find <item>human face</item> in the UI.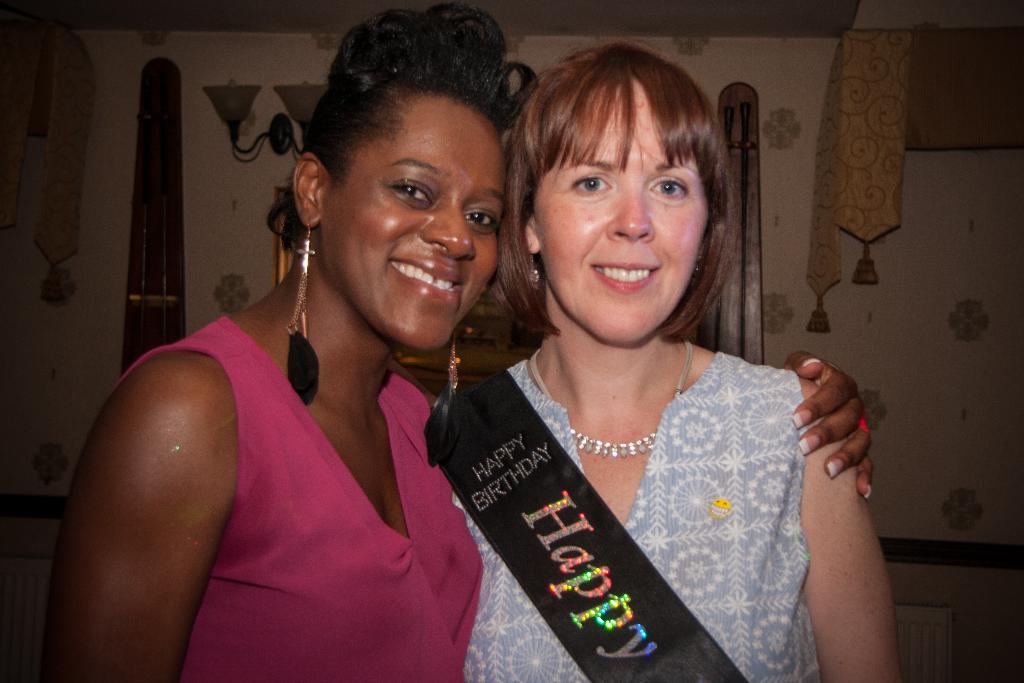
UI element at locate(527, 78, 710, 341).
